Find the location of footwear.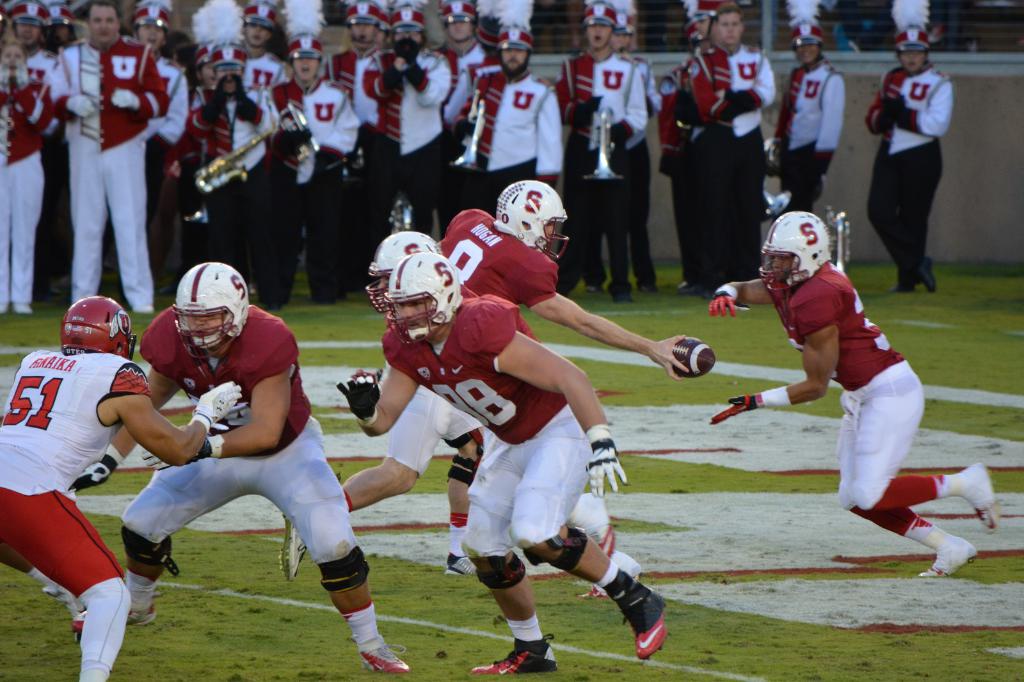
Location: 580:552:637:601.
